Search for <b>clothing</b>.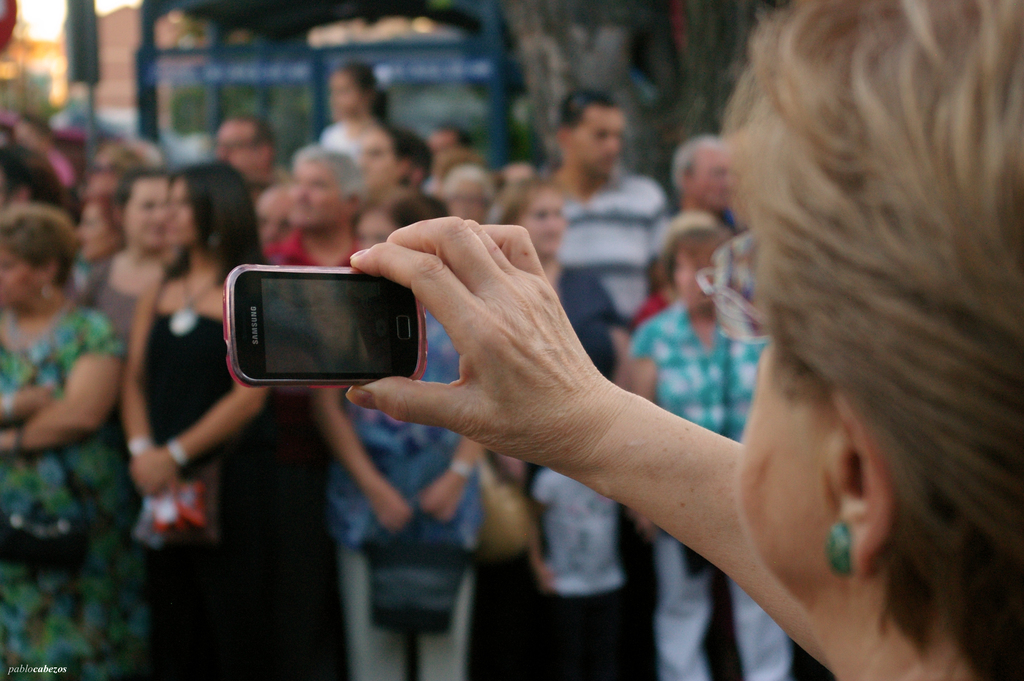
Found at (260,233,364,274).
